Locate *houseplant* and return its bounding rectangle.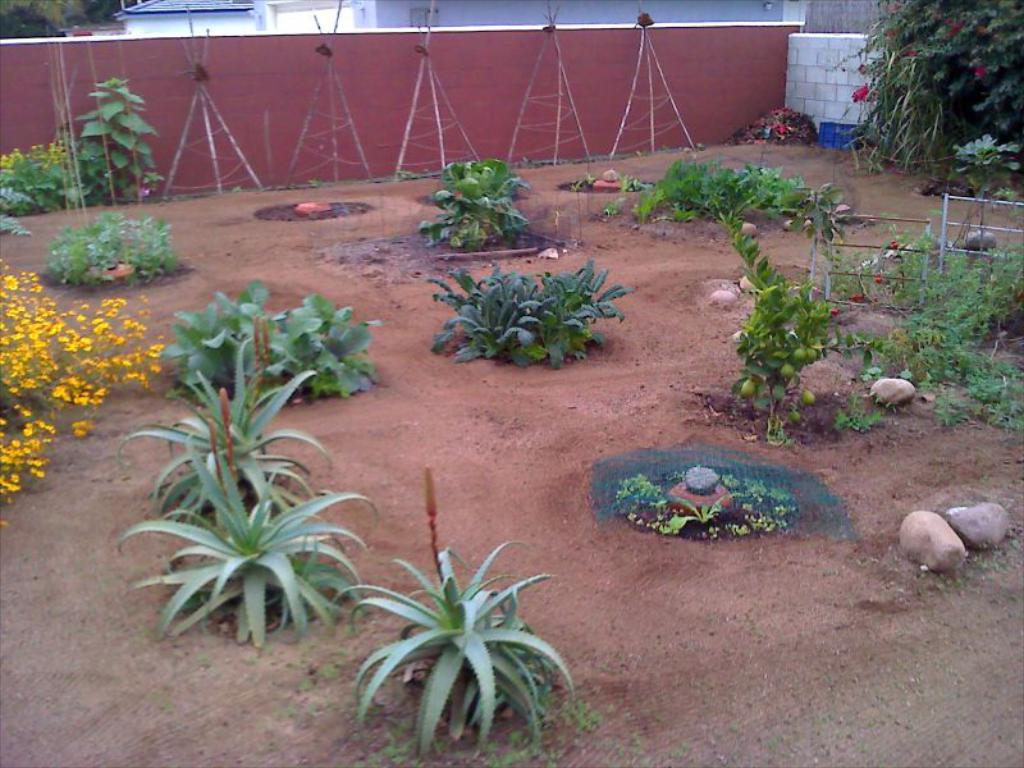
(426,148,531,251).
